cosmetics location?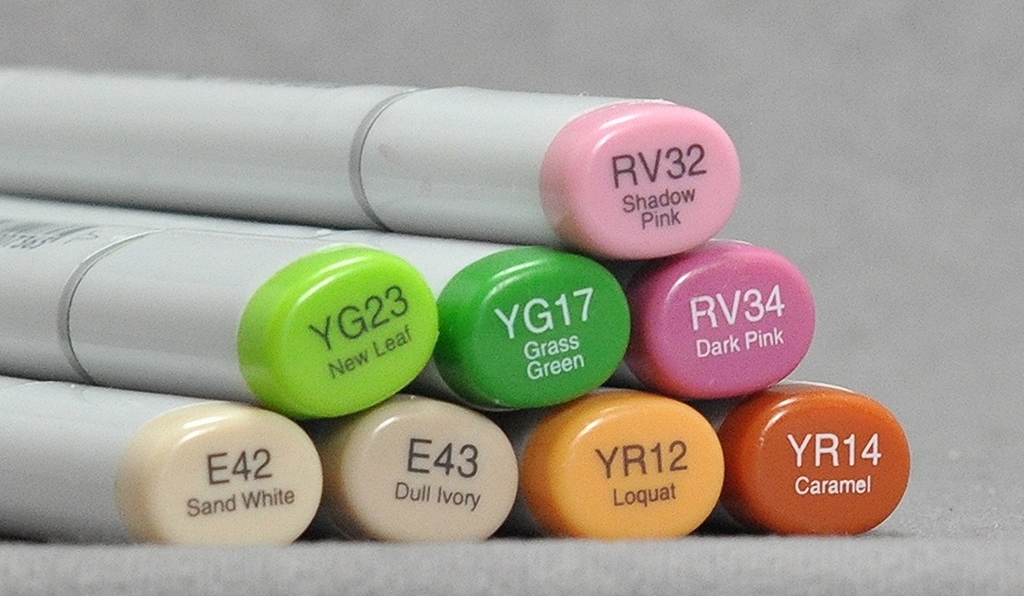
crop(308, 391, 520, 545)
